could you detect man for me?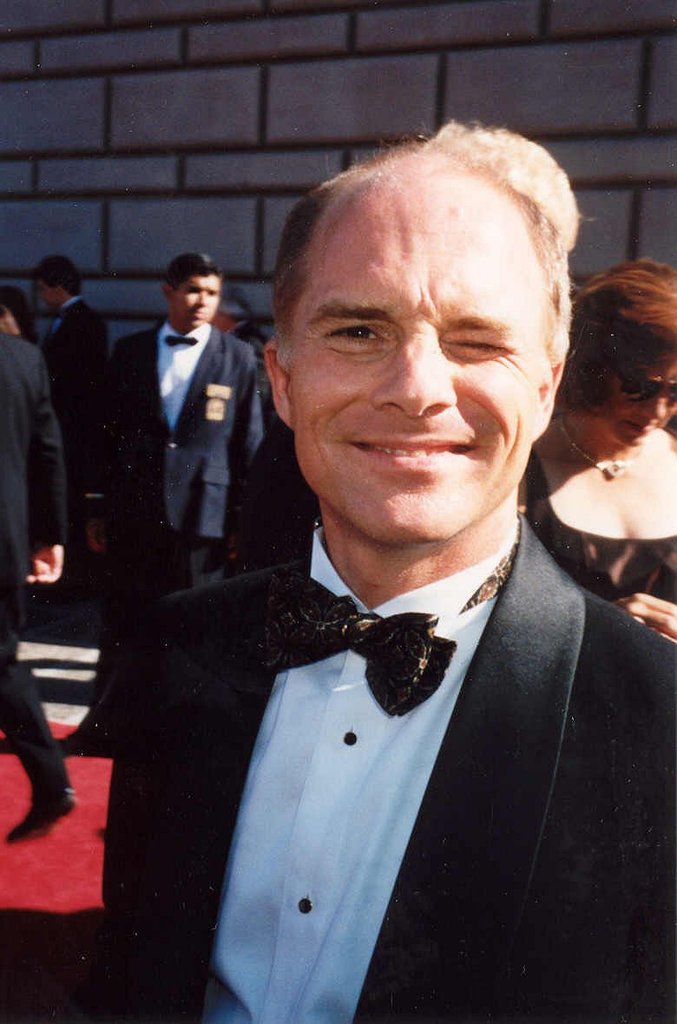
Detection result: pyautogui.locateOnScreen(134, 144, 676, 1023).
